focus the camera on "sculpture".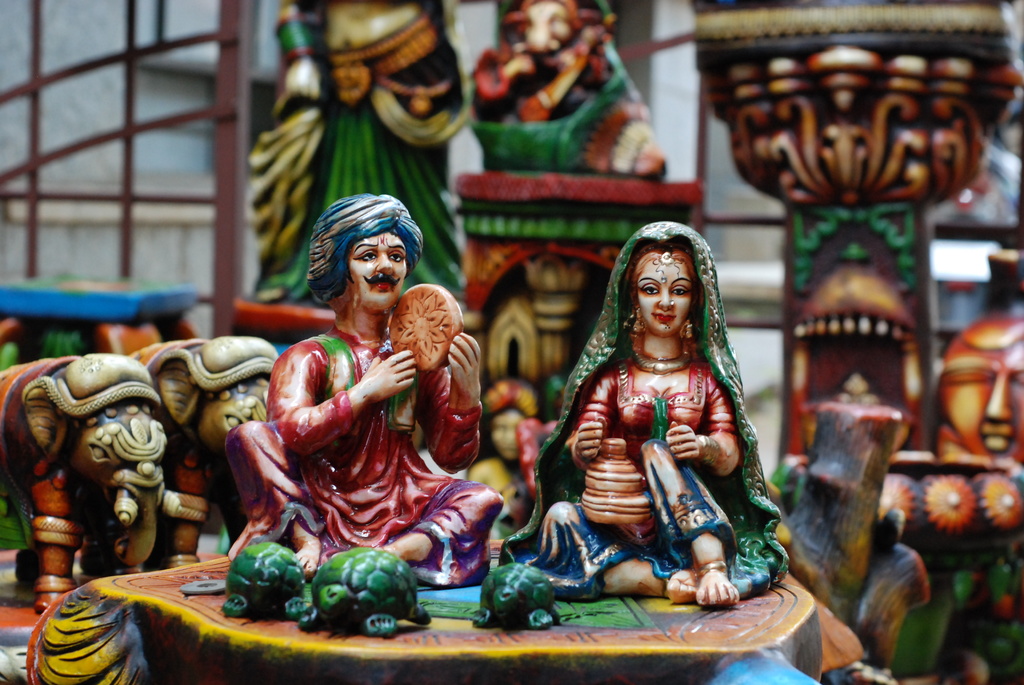
Focus region: box(460, 0, 722, 298).
